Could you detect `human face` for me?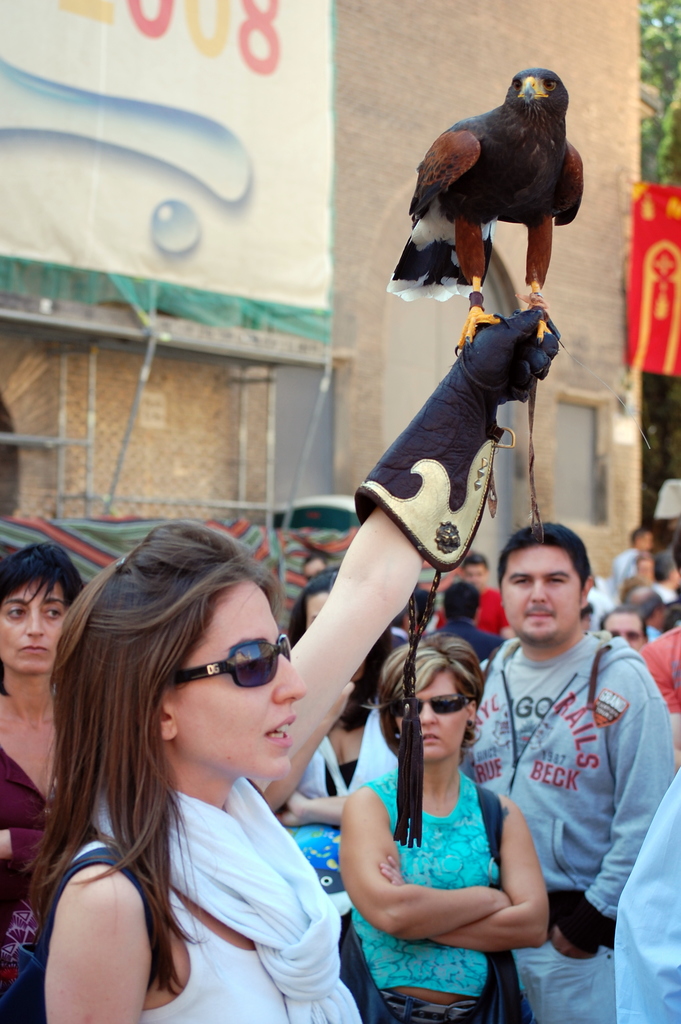
Detection result: {"left": 396, "top": 674, "right": 471, "bottom": 758}.
